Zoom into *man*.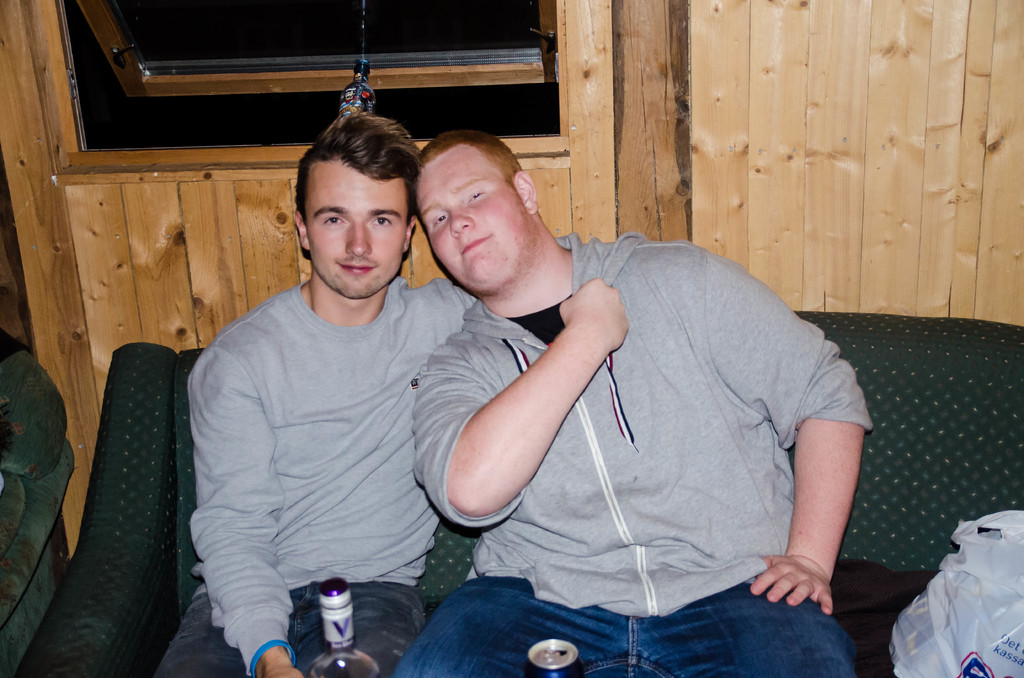
Zoom target: [left=360, top=124, right=884, bottom=659].
